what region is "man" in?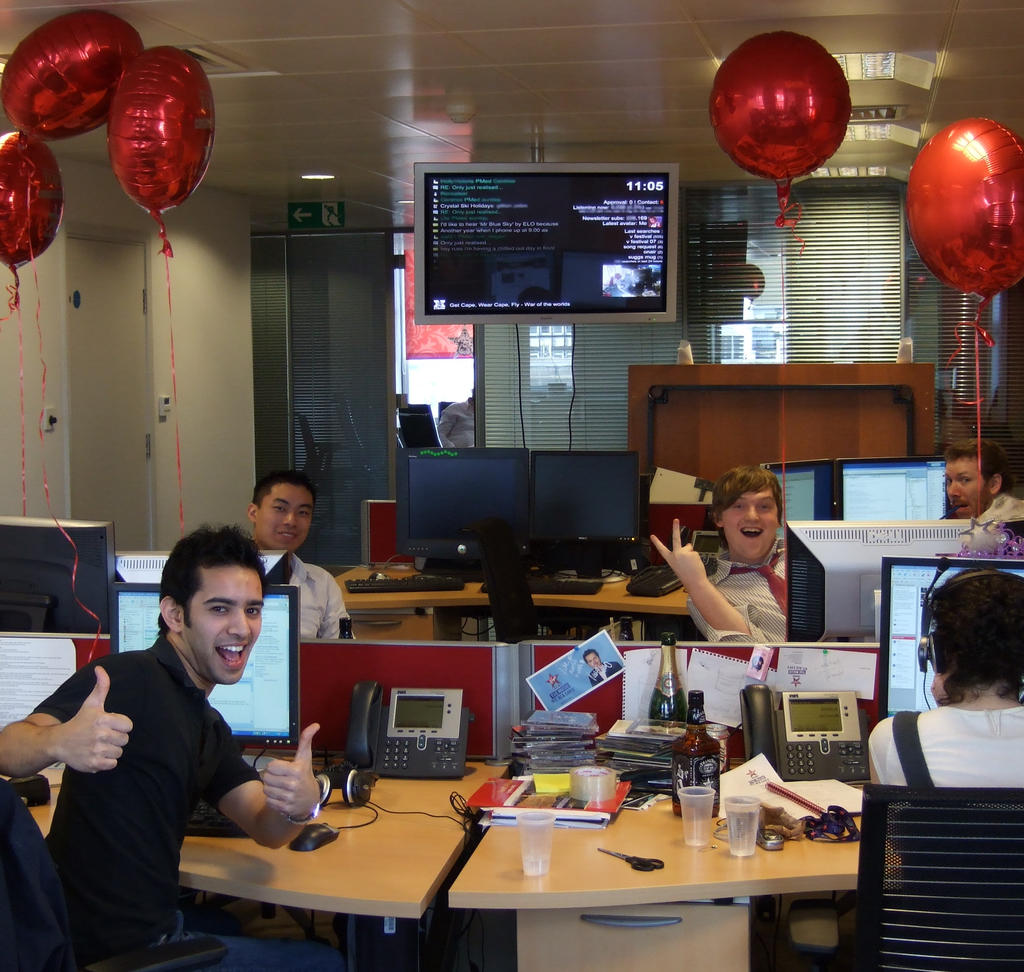
932,444,1023,527.
